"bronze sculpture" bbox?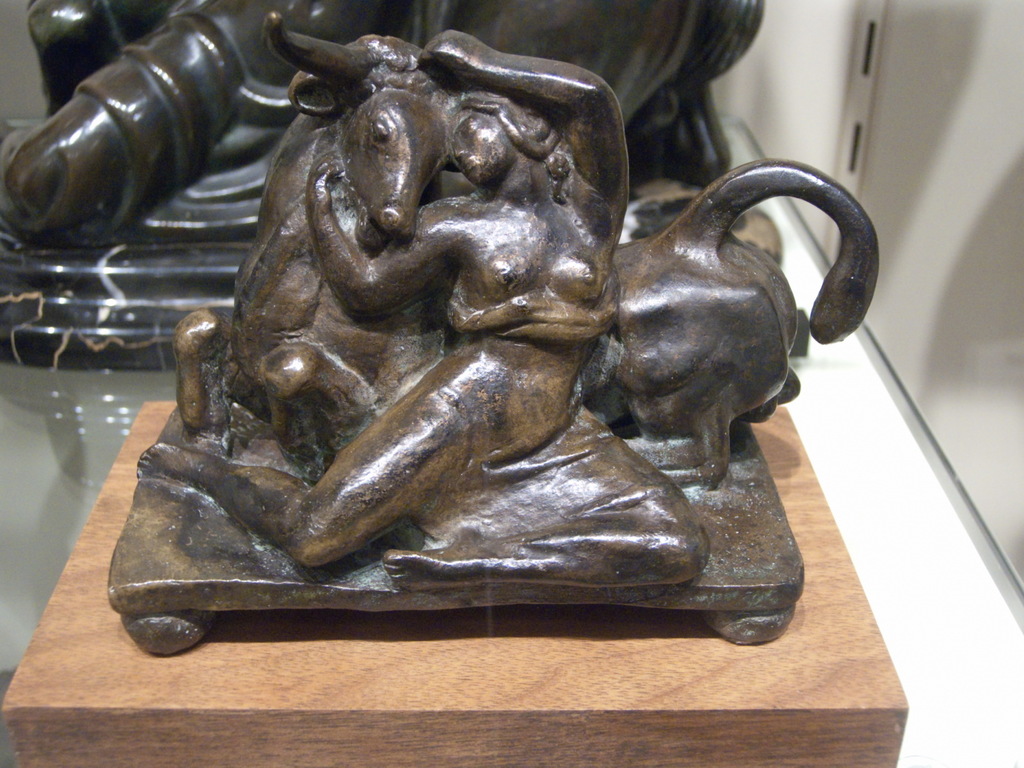
box(106, 6, 880, 660)
